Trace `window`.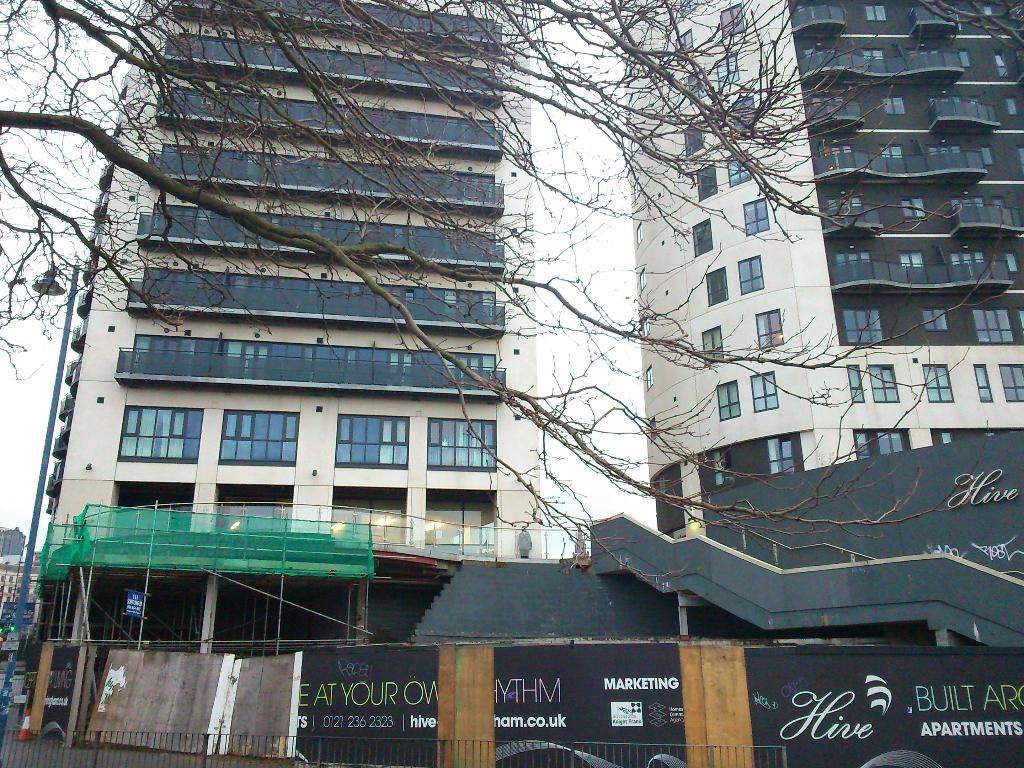
Traced to 880 430 909 451.
